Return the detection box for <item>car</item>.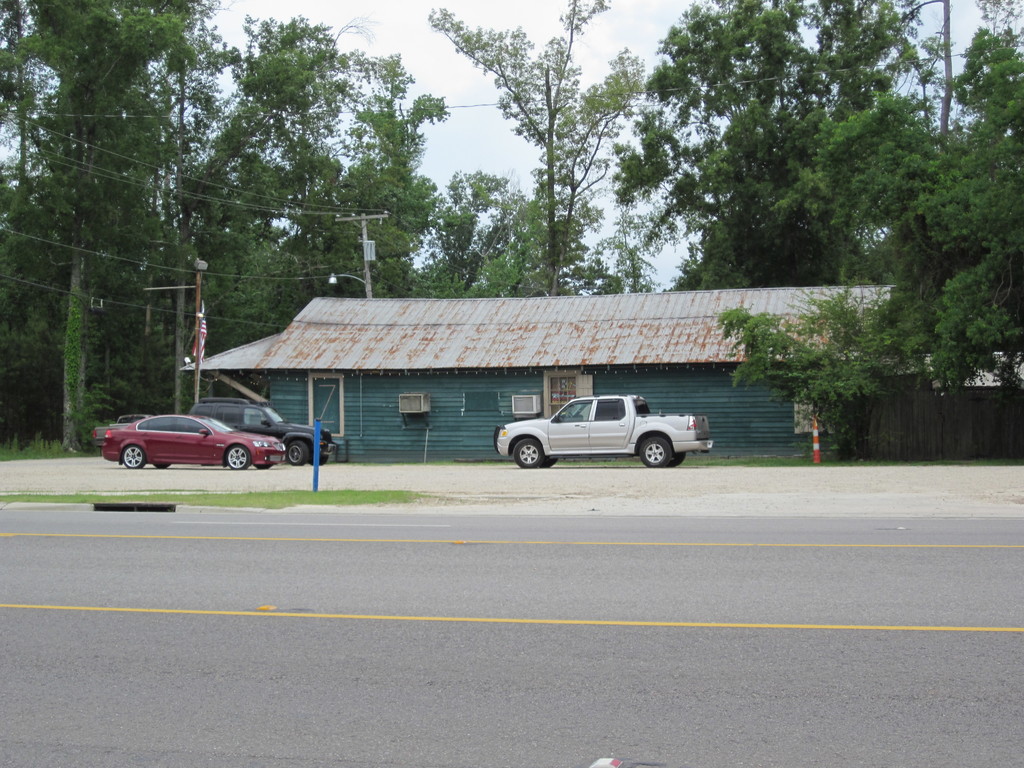
<box>96,408,150,447</box>.
